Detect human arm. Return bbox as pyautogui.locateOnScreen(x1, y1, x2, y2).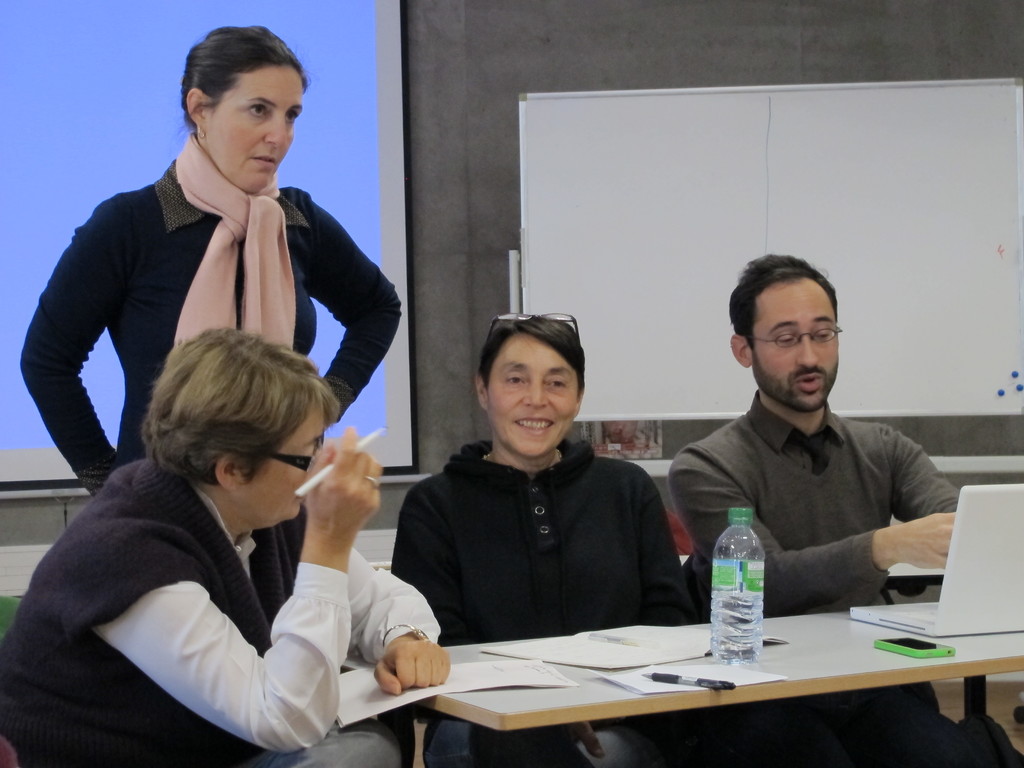
pyautogui.locateOnScreen(623, 467, 694, 625).
